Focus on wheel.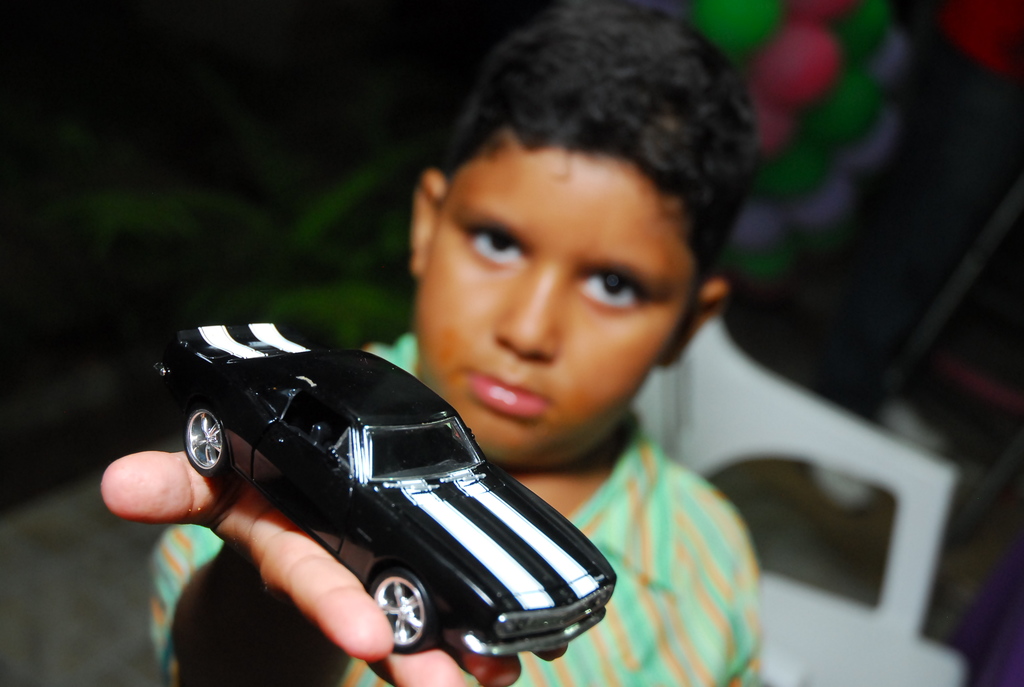
Focused at {"x1": 188, "y1": 410, "x2": 230, "y2": 477}.
